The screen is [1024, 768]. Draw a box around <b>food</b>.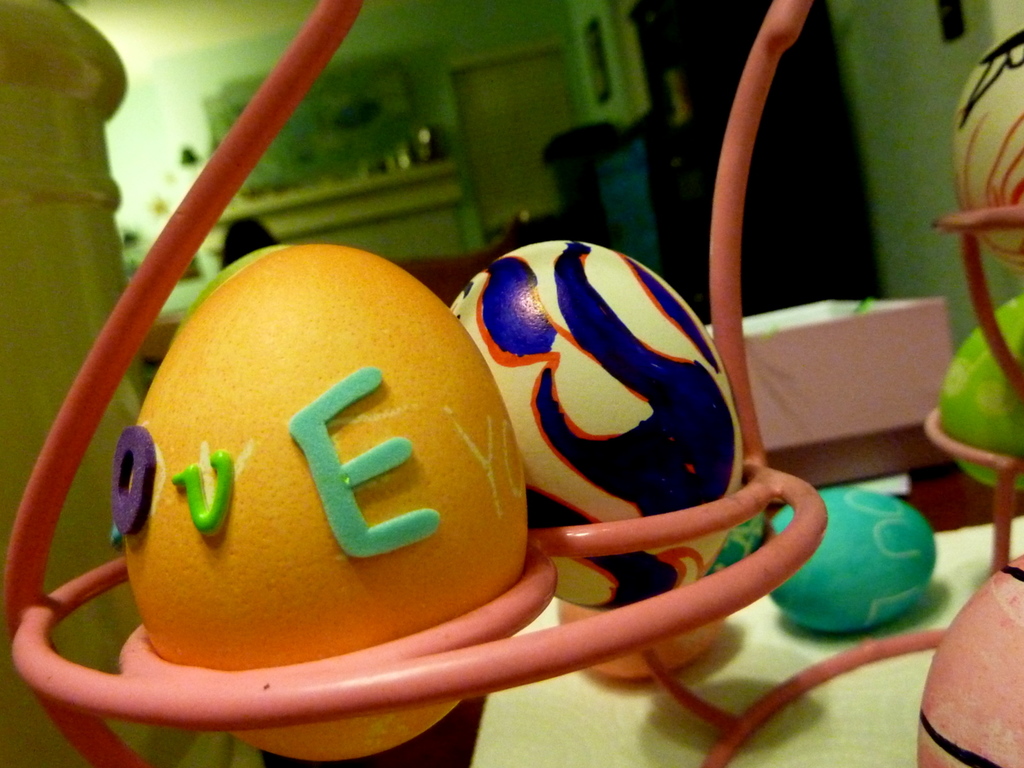
940/29/1023/274.
